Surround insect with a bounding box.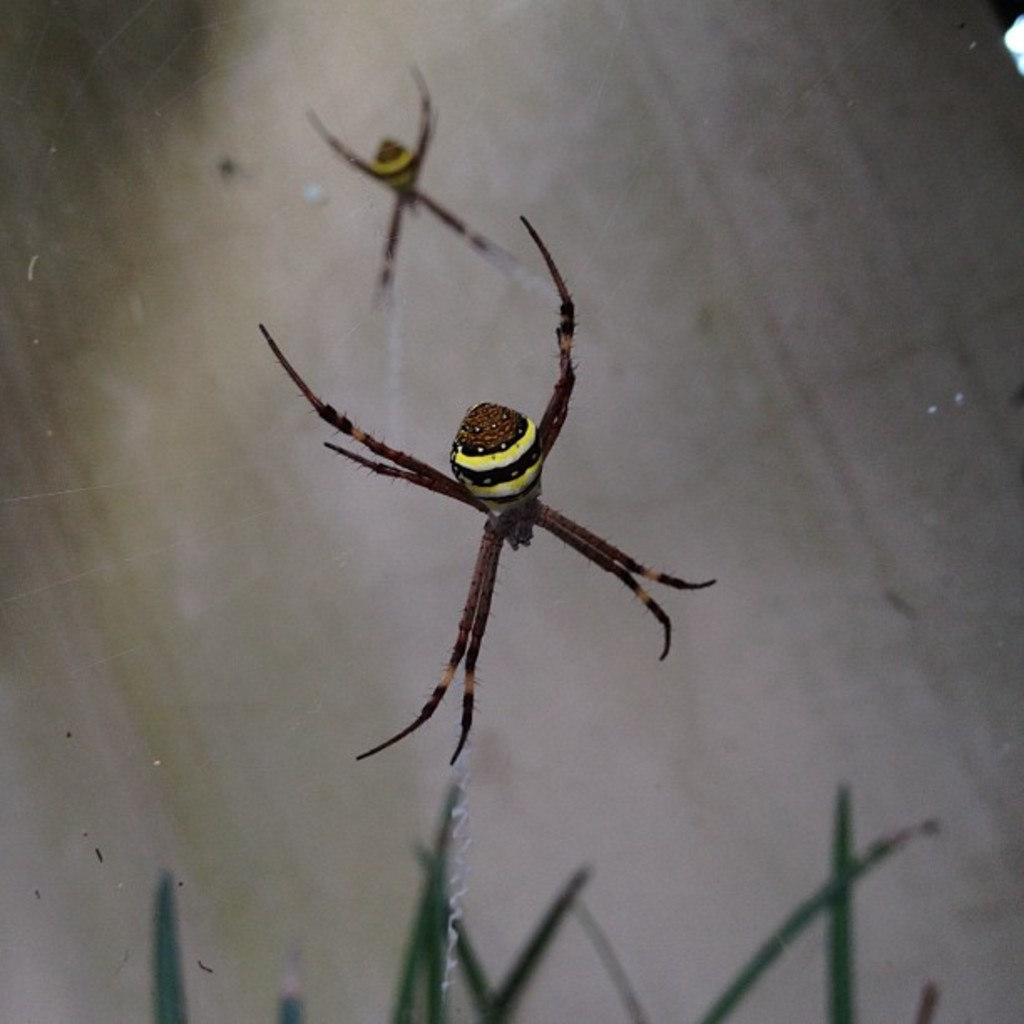
[x1=301, y1=69, x2=509, y2=318].
